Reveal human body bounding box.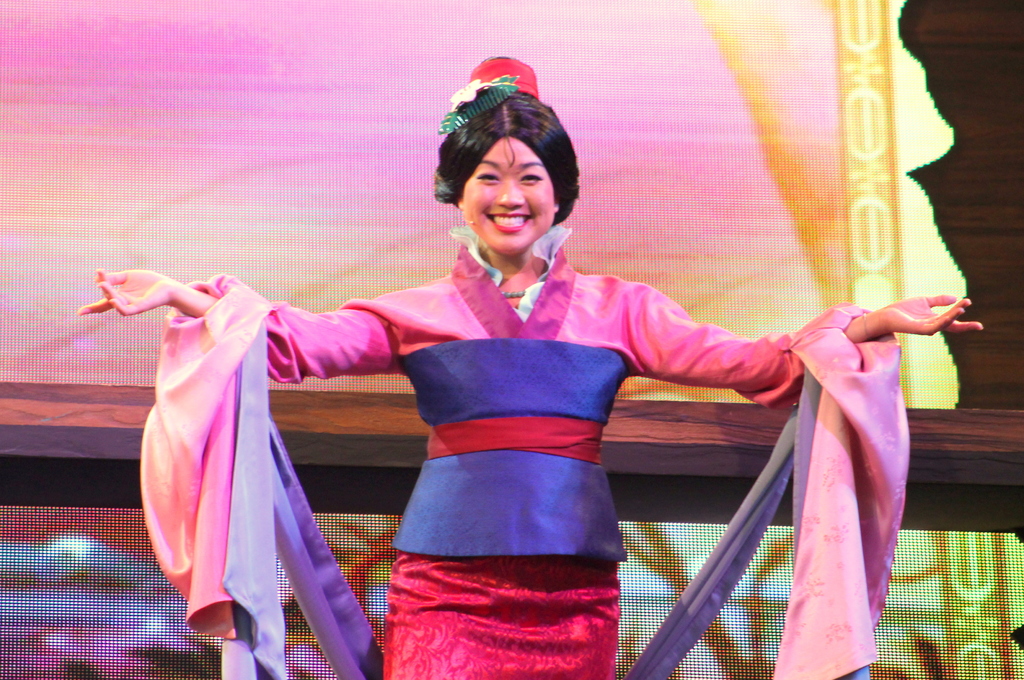
Revealed: (x1=164, y1=96, x2=859, y2=624).
